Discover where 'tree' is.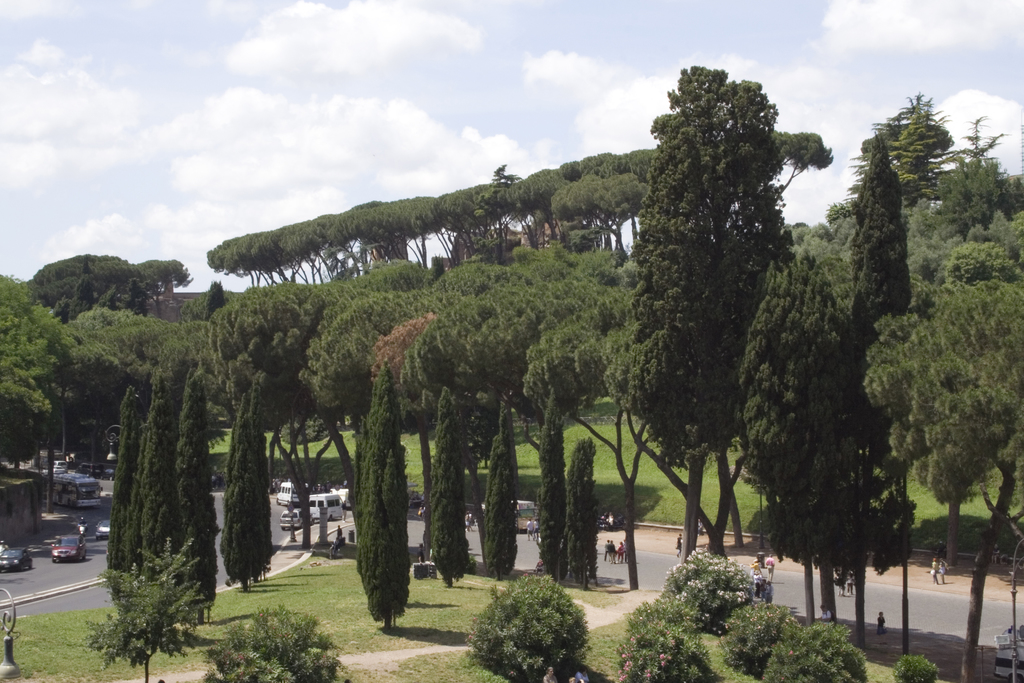
Discovered at rect(847, 129, 918, 353).
